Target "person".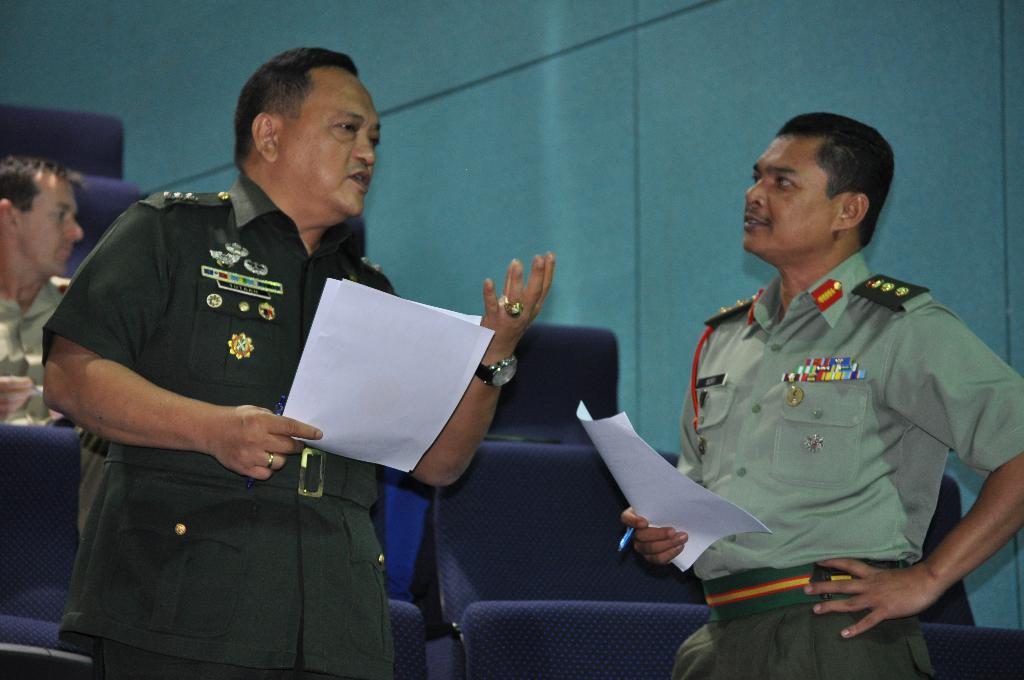
Target region: crop(662, 110, 1005, 666).
